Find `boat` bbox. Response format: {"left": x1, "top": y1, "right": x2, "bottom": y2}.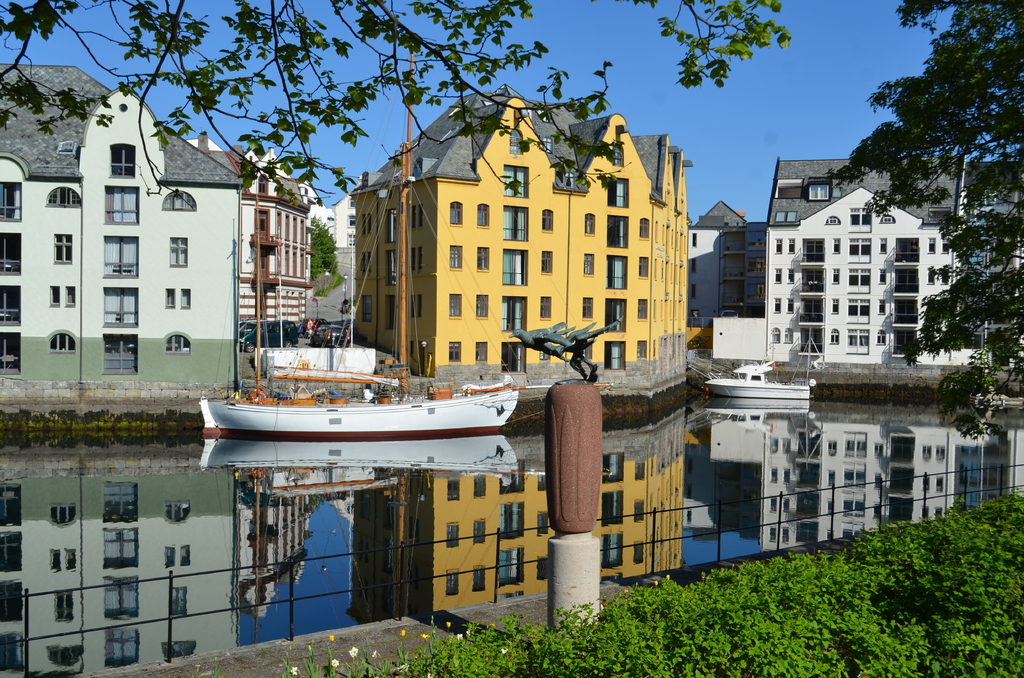
{"left": 703, "top": 367, "right": 820, "bottom": 405}.
